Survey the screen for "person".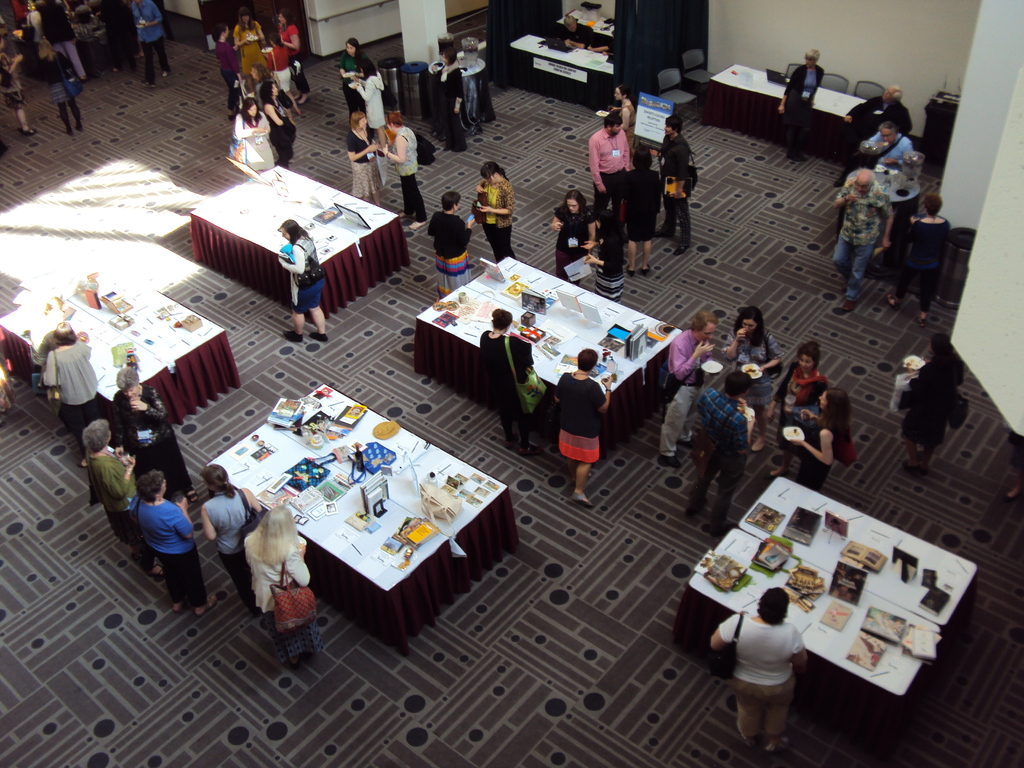
Survey found: [138,0,168,94].
